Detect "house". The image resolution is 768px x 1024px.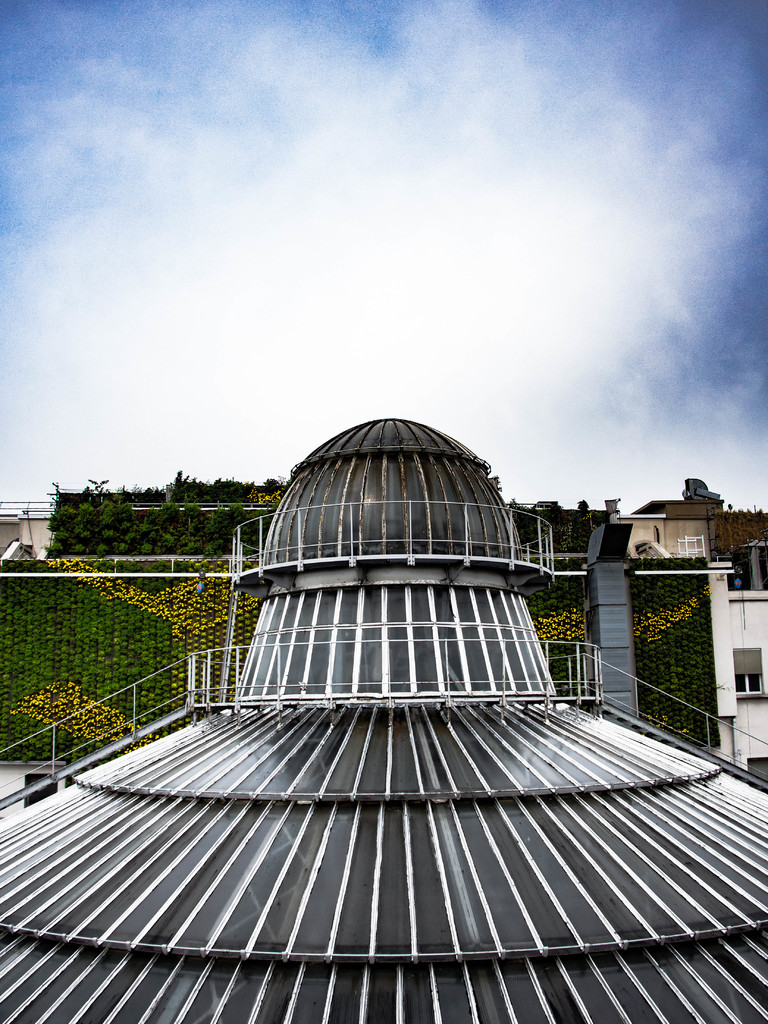
x1=708, y1=564, x2=767, y2=808.
